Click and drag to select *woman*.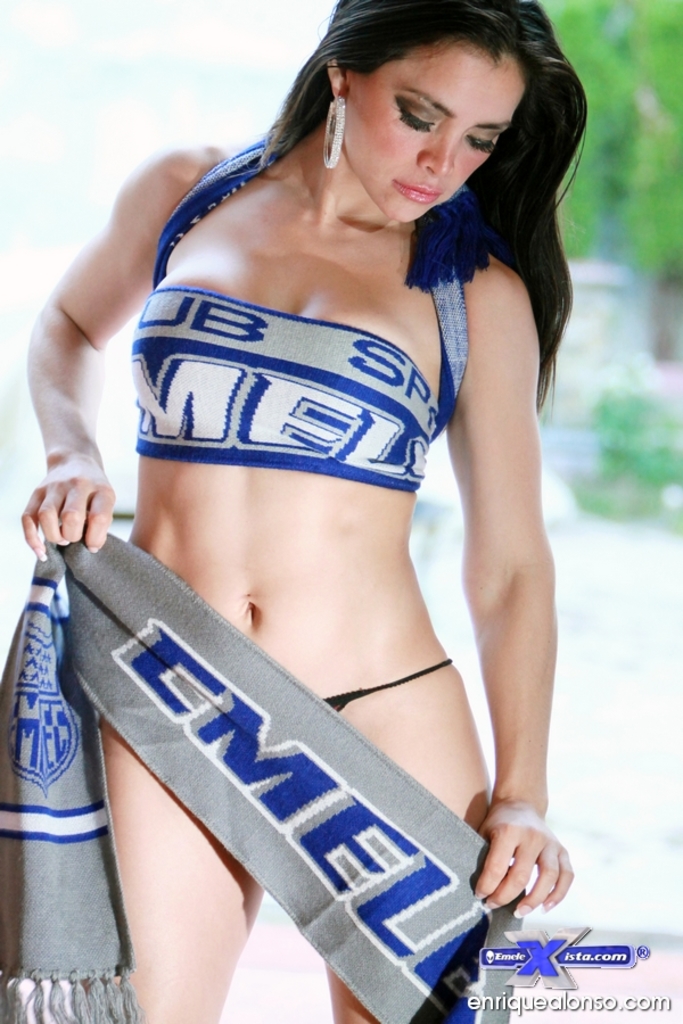
Selection: crop(7, 0, 632, 1001).
